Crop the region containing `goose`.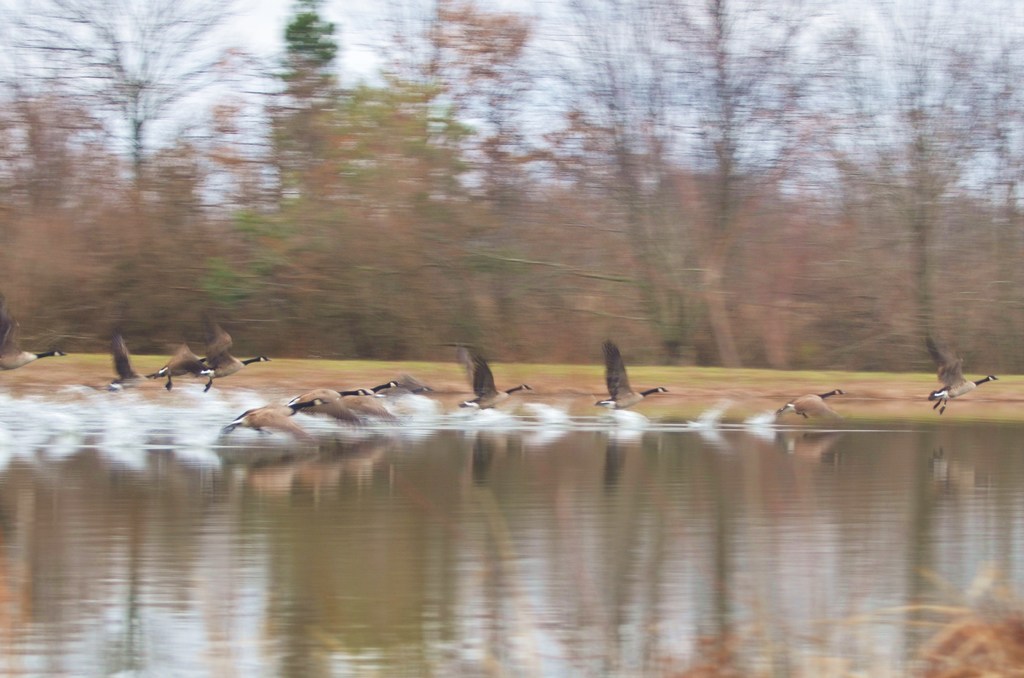
Crop region: crop(292, 385, 362, 424).
